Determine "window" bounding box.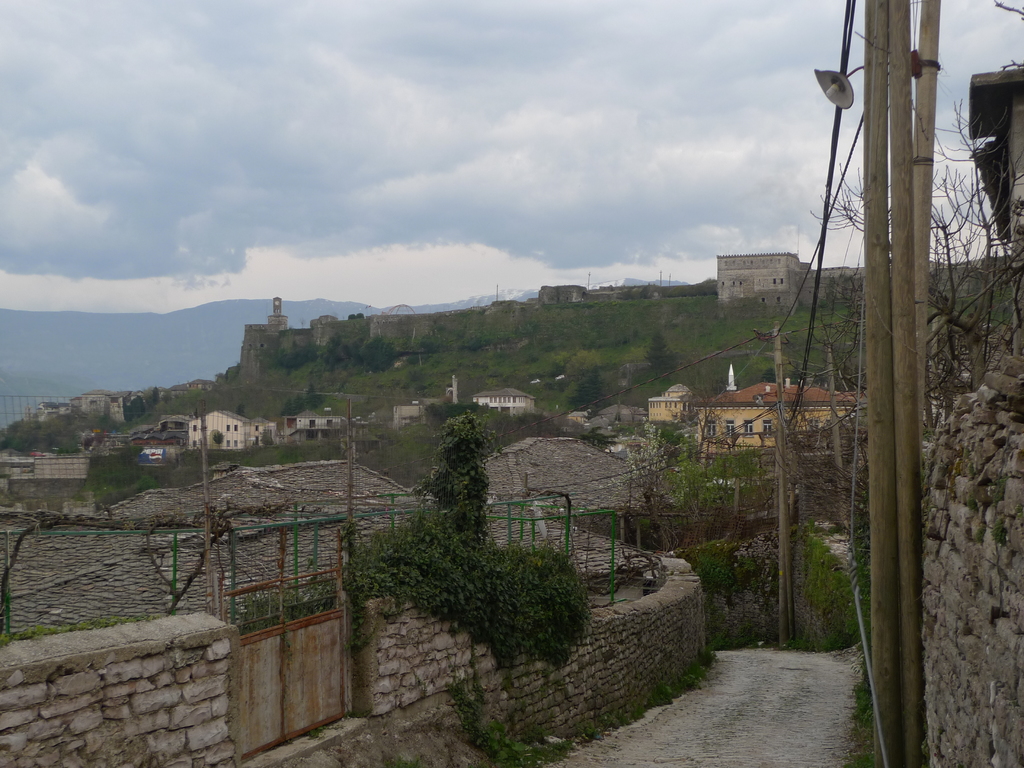
Determined: <region>744, 420, 755, 434</region>.
